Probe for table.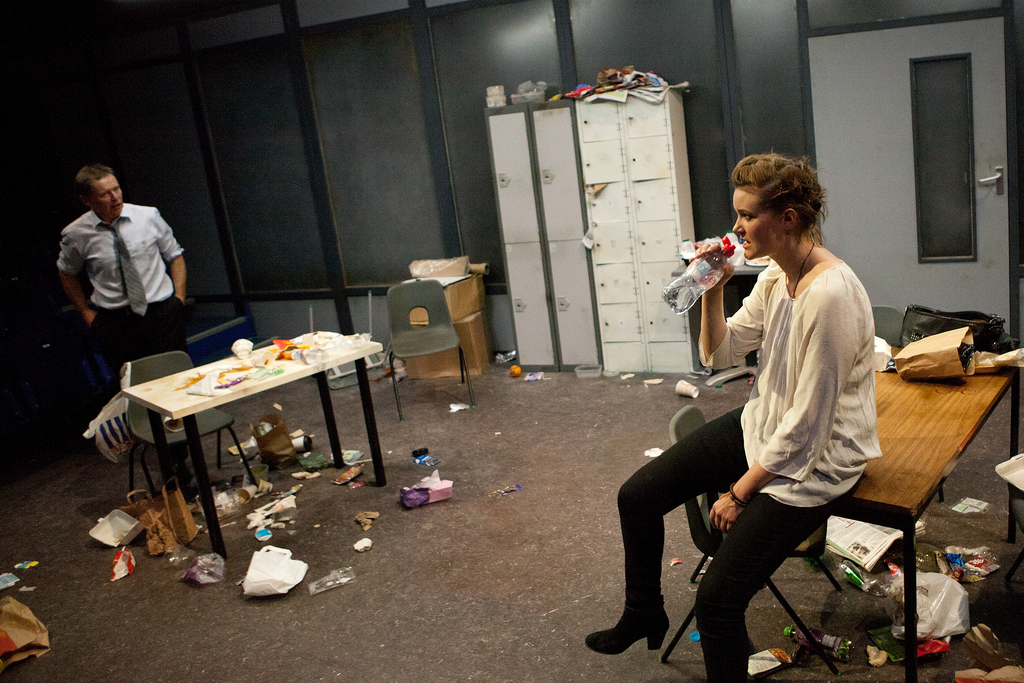
Probe result: box=[118, 324, 383, 568].
